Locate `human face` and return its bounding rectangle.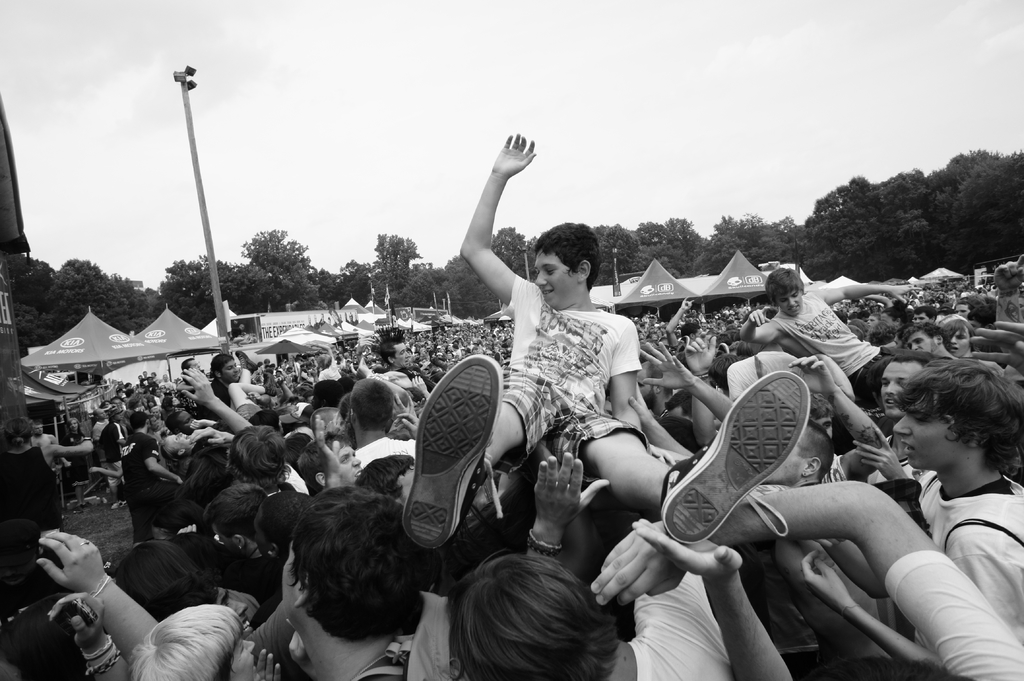
<box>34,424,46,440</box>.
